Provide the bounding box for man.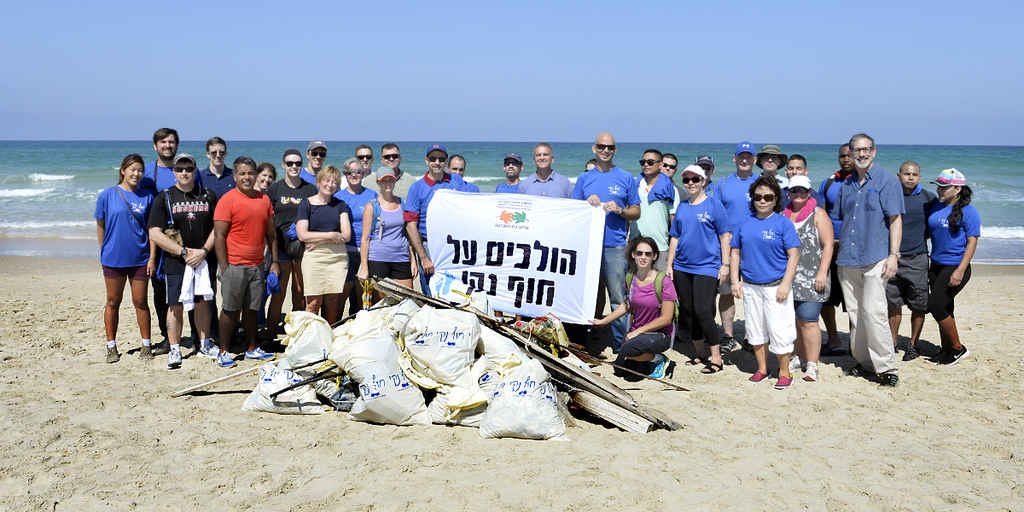
839/138/916/381.
